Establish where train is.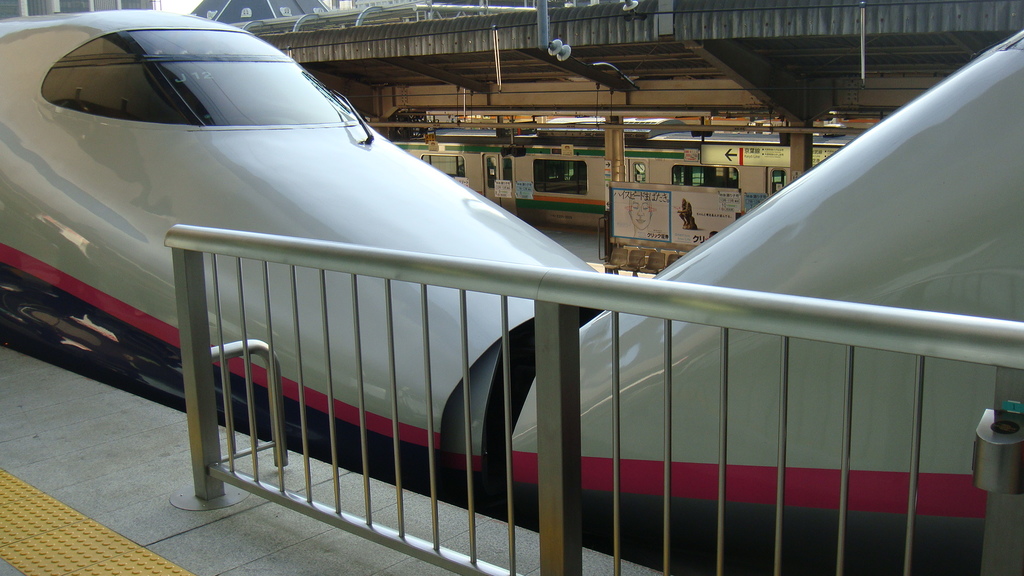
Established at <region>0, 10, 594, 504</region>.
